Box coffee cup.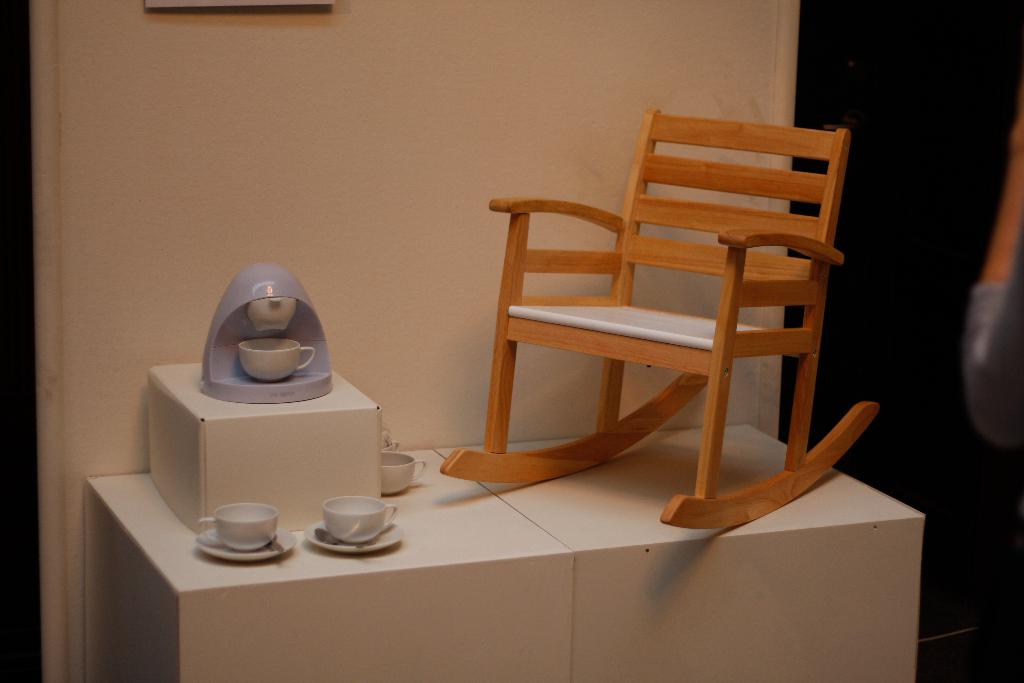
325, 495, 400, 542.
